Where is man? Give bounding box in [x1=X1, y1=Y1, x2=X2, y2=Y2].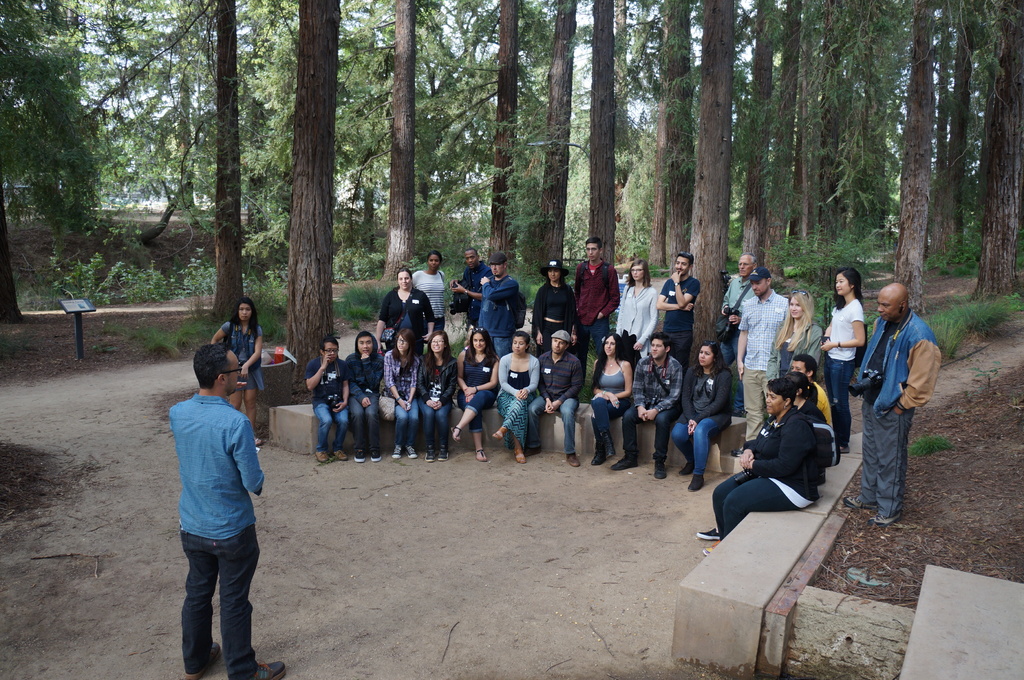
[x1=721, y1=249, x2=758, y2=369].
